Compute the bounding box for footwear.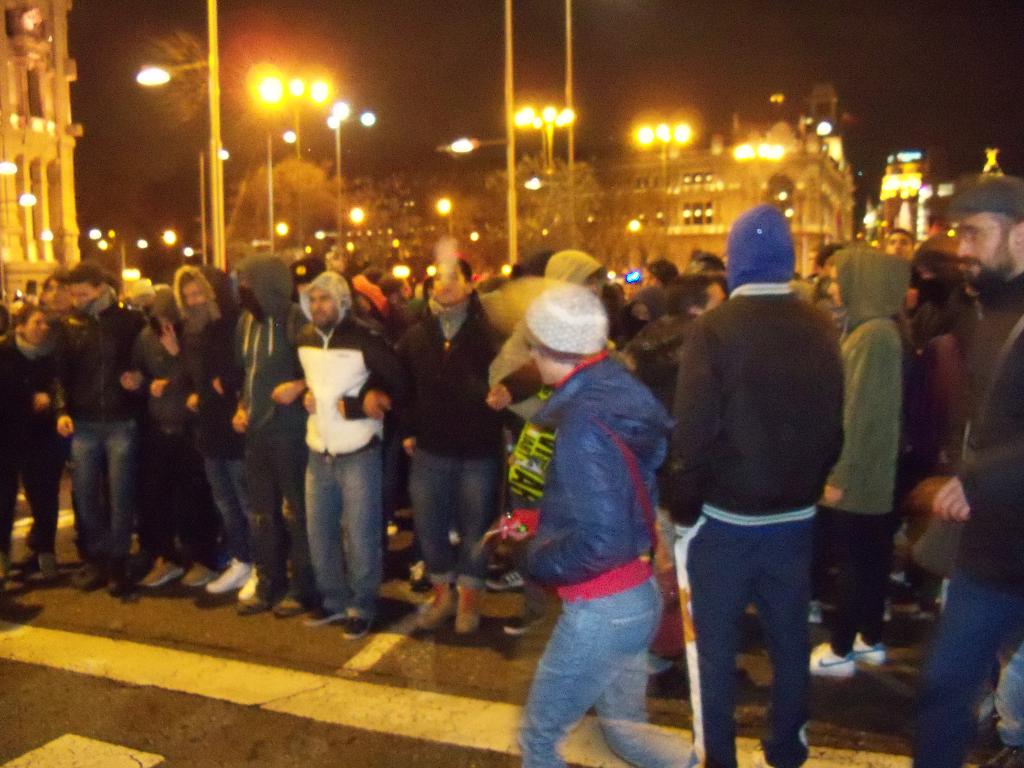
BBox(104, 561, 134, 595).
